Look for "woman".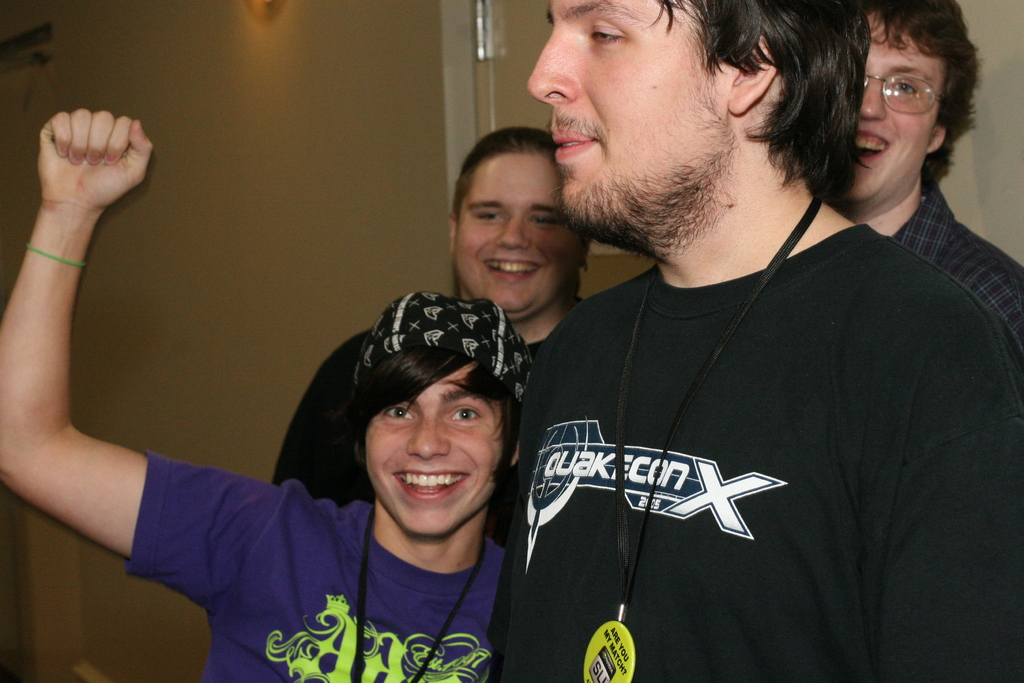
Found: [x1=268, y1=131, x2=586, y2=511].
